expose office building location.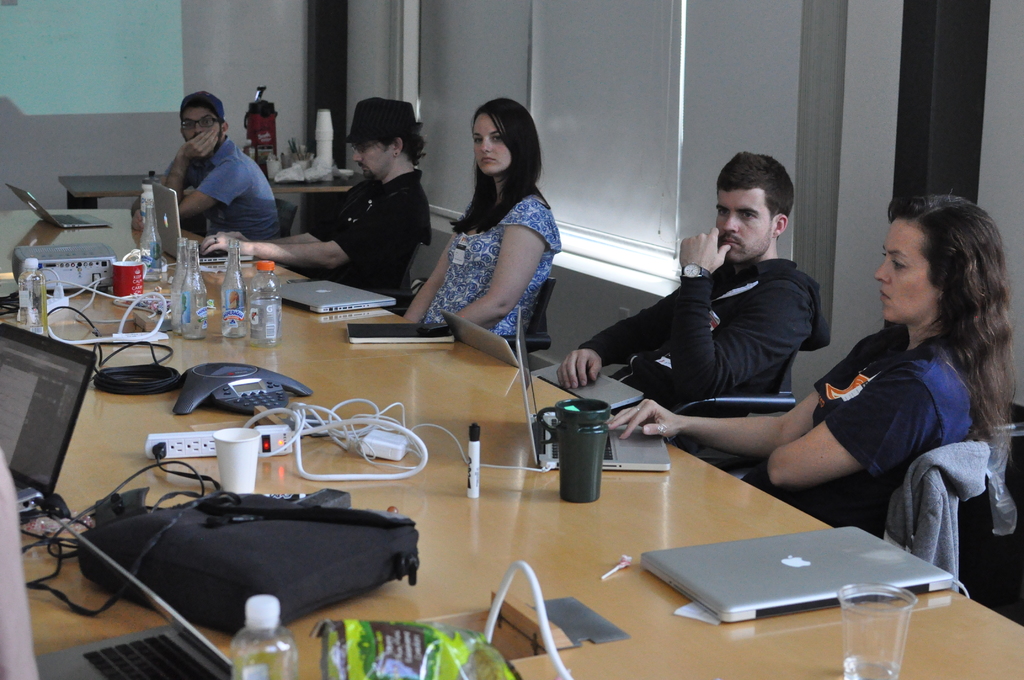
Exposed at (0, 0, 914, 628).
